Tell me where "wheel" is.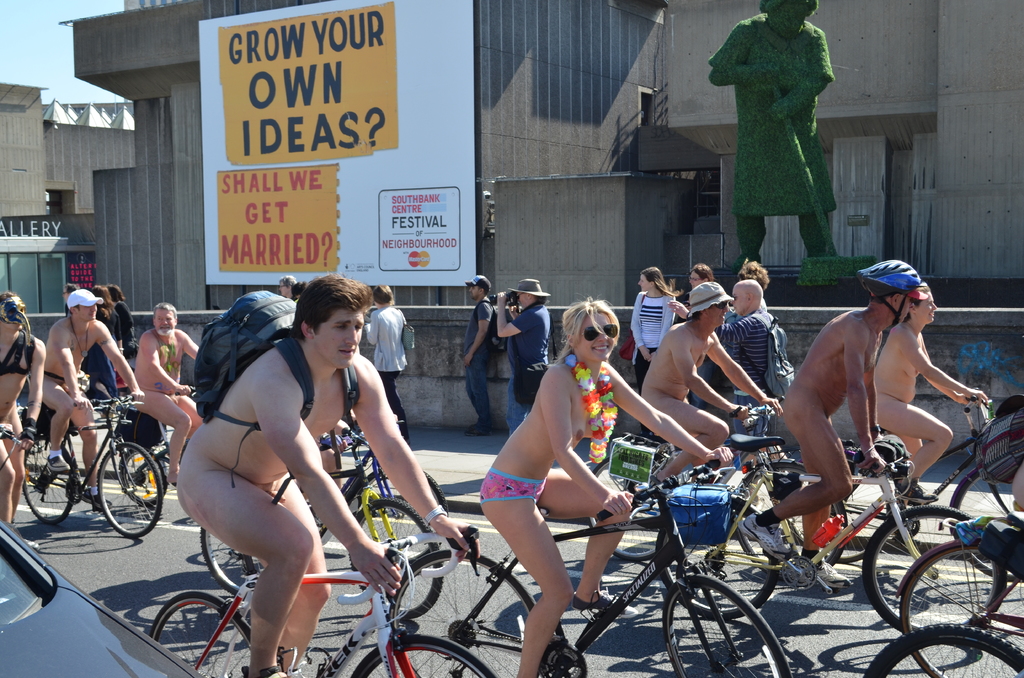
"wheel" is at <bbox>97, 440, 161, 537</bbox>.
